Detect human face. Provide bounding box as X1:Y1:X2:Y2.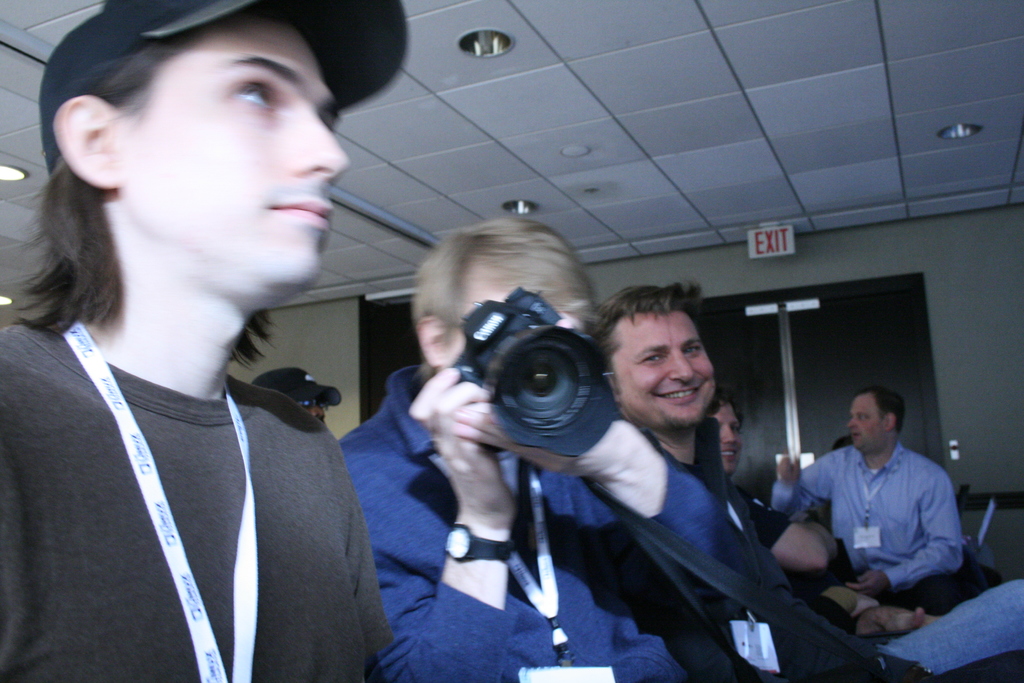
847:400:875:447.
